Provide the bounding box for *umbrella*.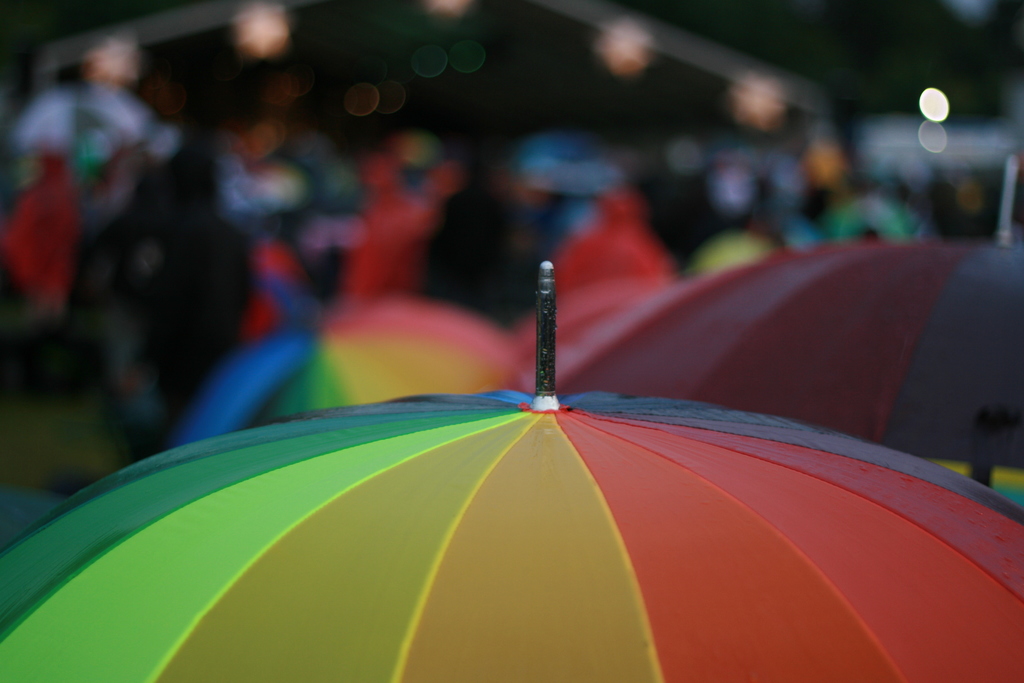
crop(0, 256, 1023, 682).
